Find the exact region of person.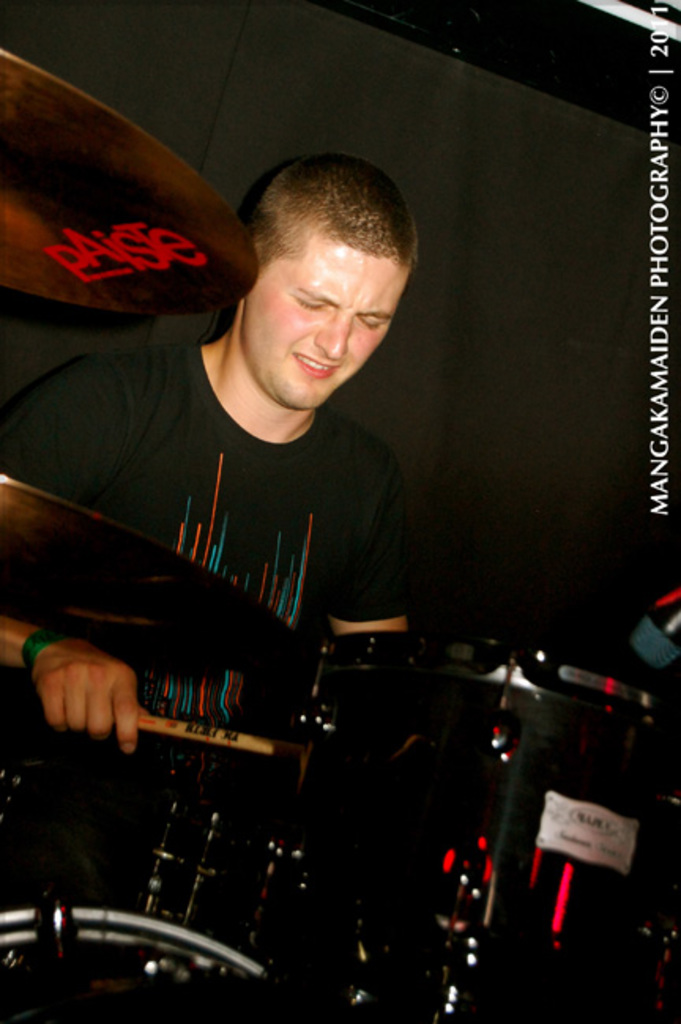
Exact region: x1=125 y1=298 x2=552 y2=970.
